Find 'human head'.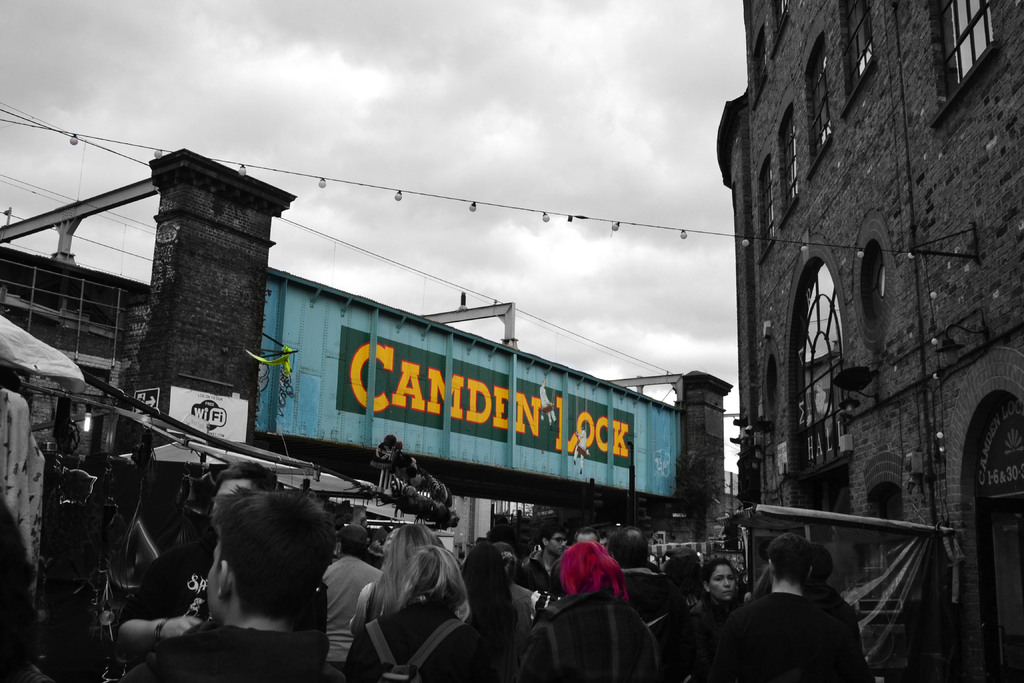
left=182, top=503, right=335, bottom=645.
